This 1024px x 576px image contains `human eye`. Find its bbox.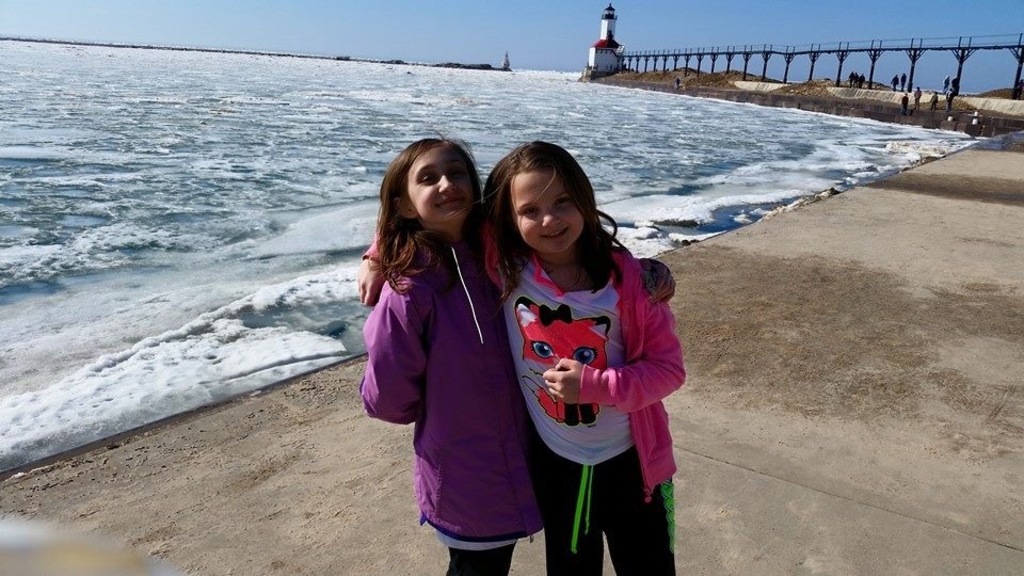
(x1=518, y1=208, x2=541, y2=219).
